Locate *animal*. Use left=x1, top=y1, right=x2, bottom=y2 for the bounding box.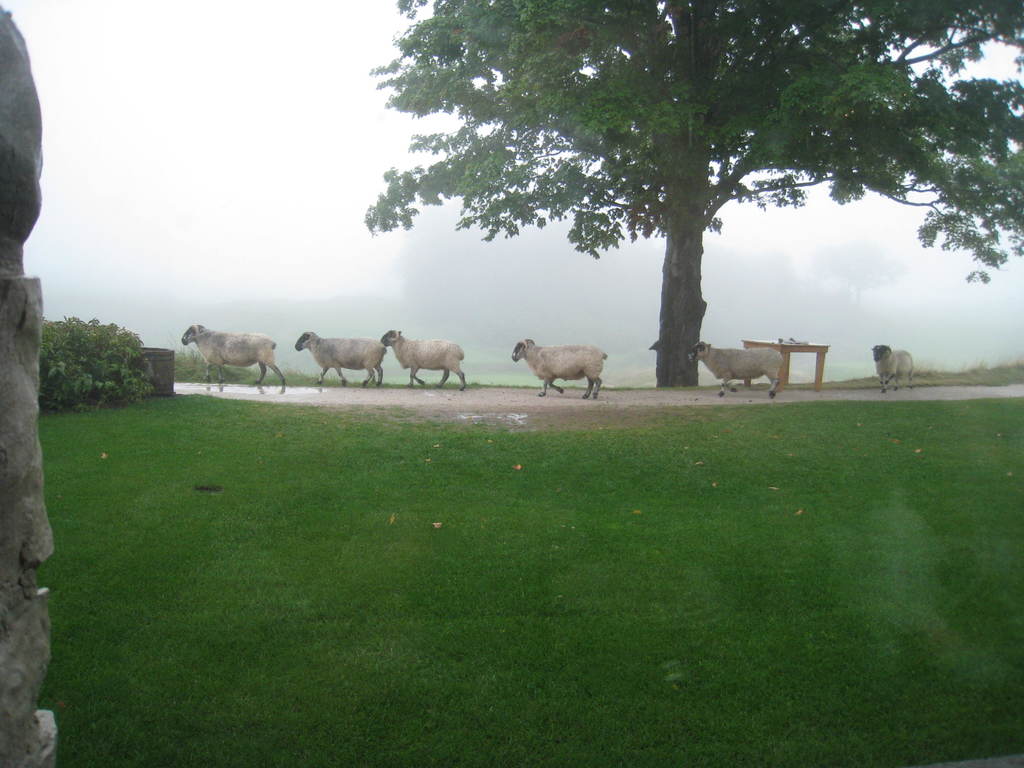
left=381, top=330, right=470, bottom=387.
